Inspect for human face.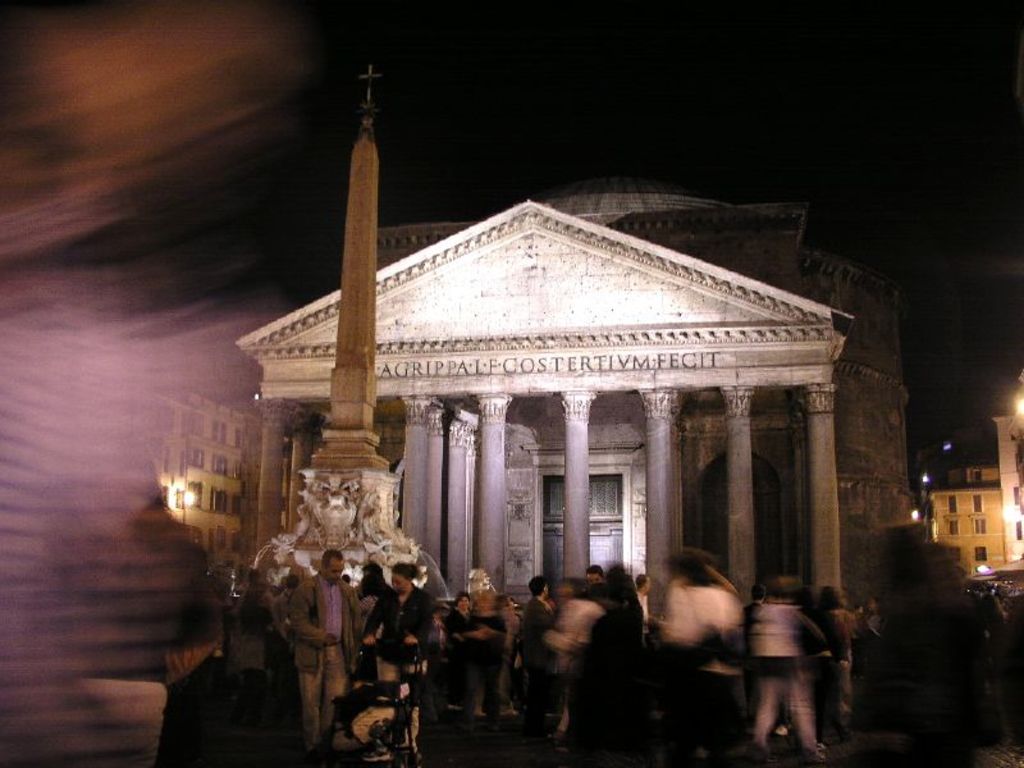
Inspection: select_region(328, 563, 343, 582).
